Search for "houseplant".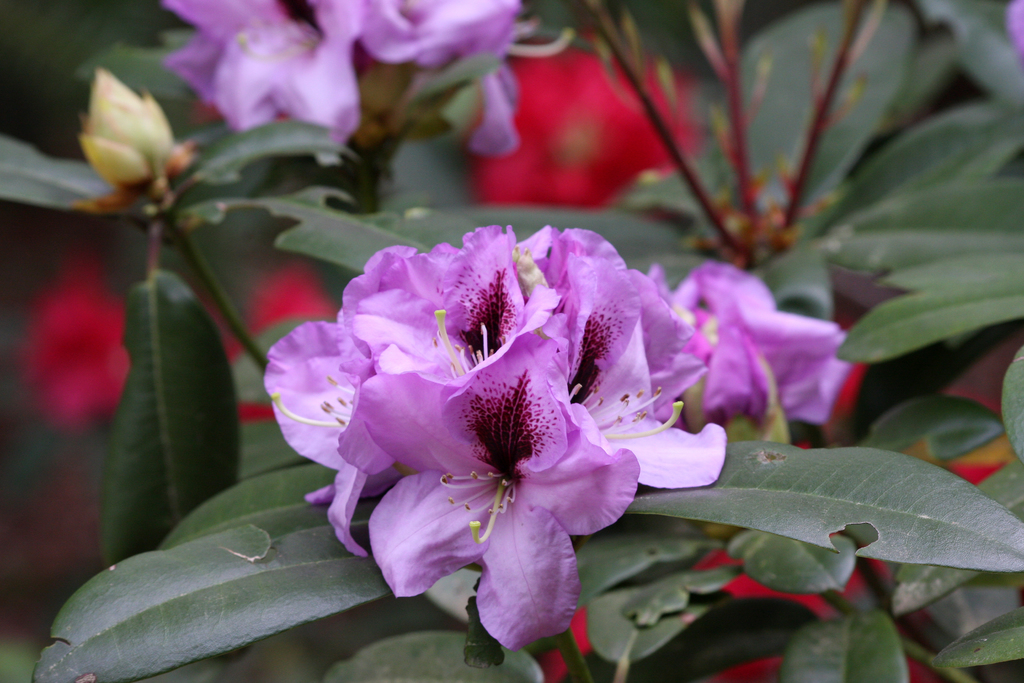
Found at bbox(34, 238, 1023, 682).
